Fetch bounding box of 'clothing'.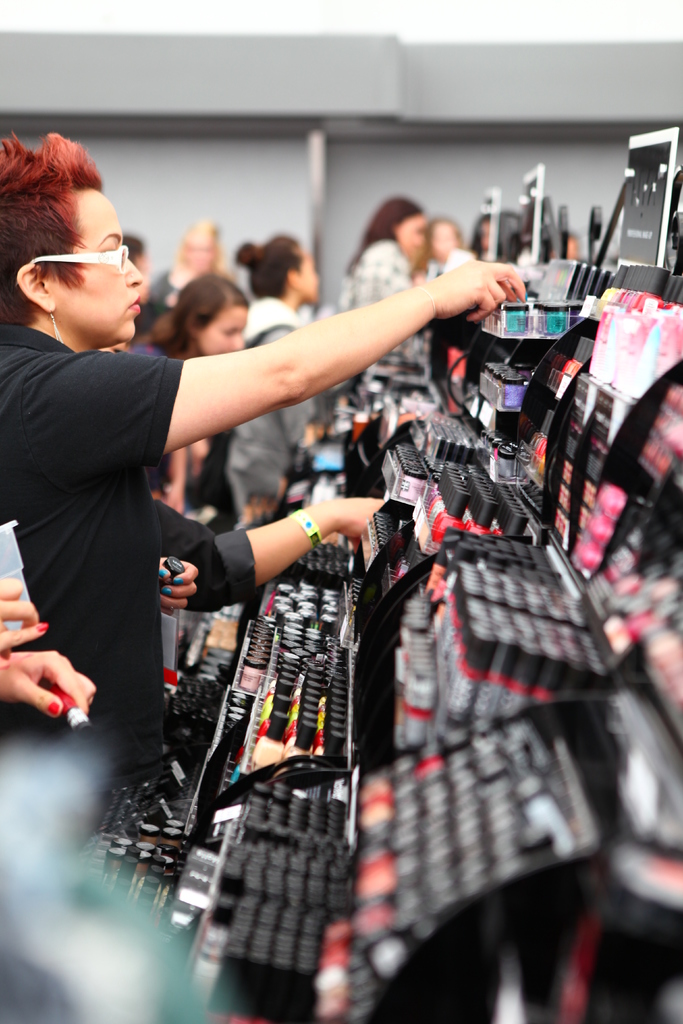
Bbox: x1=17, y1=253, x2=249, y2=772.
